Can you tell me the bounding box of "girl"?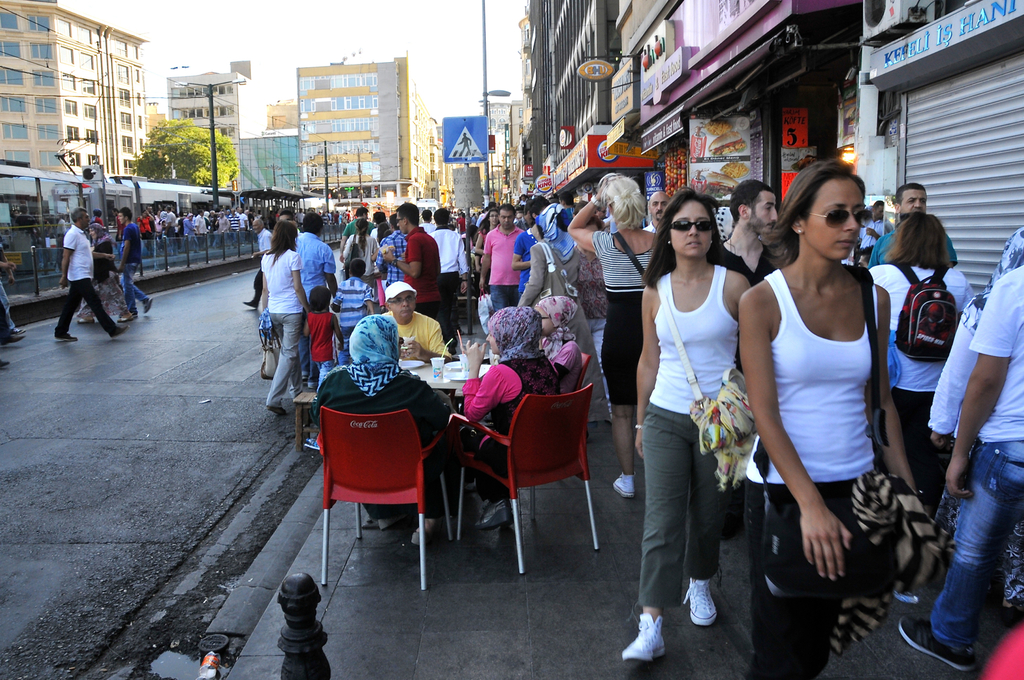
<region>460, 306, 557, 529</region>.
